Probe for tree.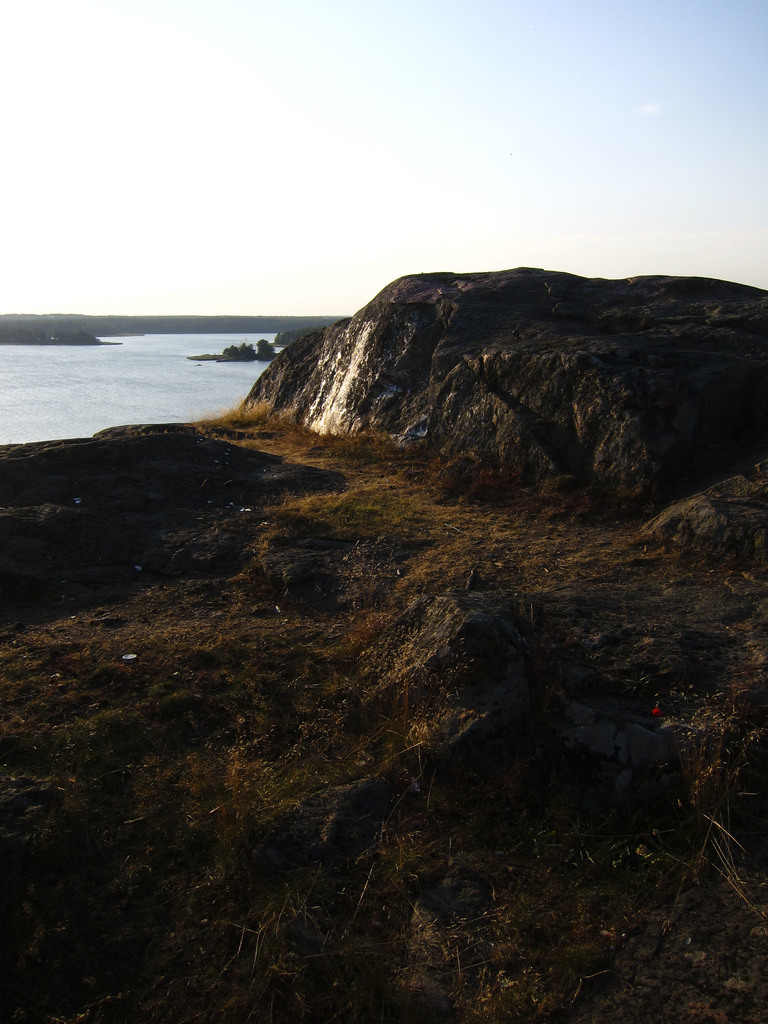
Probe result: (221, 344, 255, 364).
